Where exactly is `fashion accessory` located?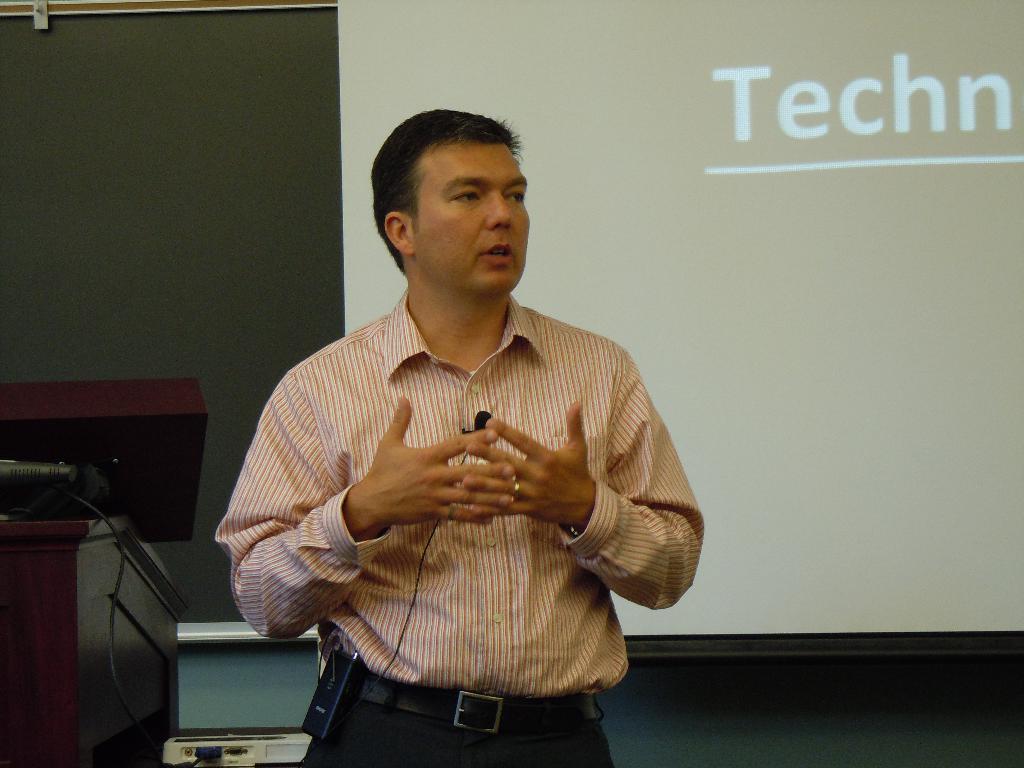
Its bounding box is rect(513, 479, 520, 499).
